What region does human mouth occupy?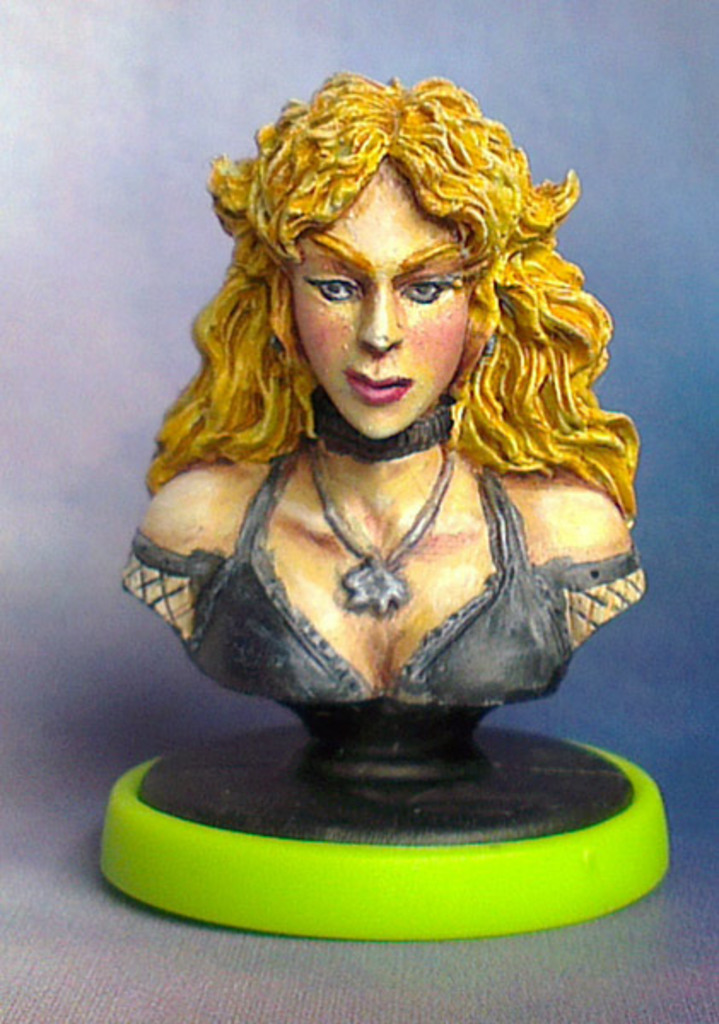
region(343, 374, 408, 403).
